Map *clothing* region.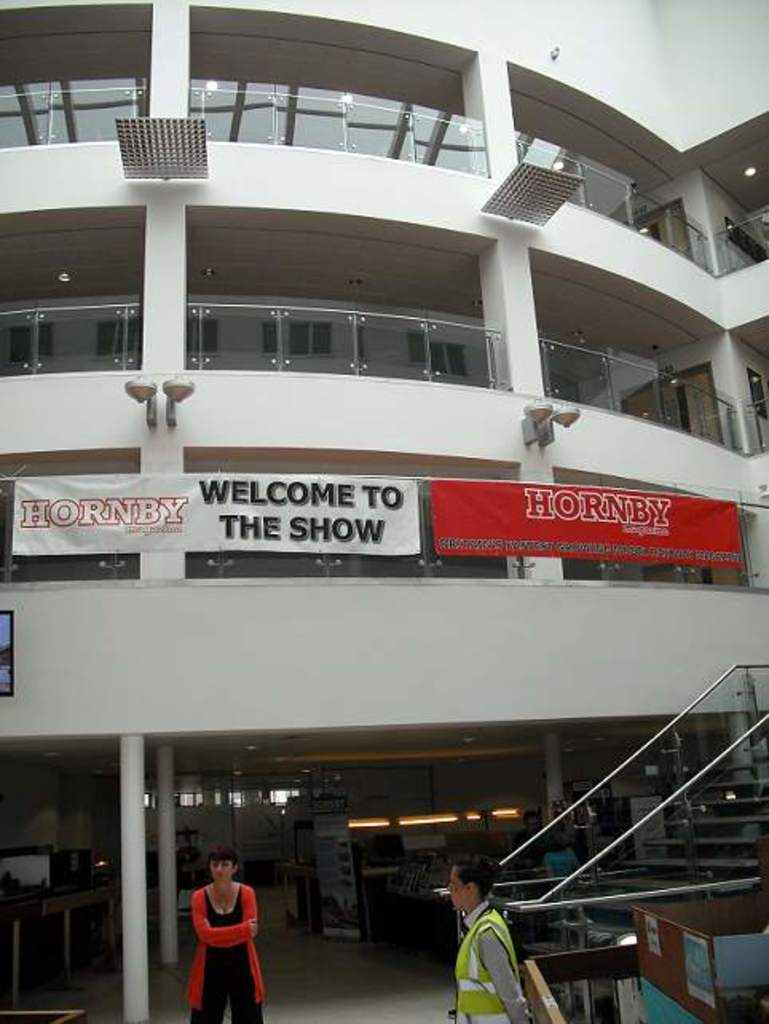
Mapped to BBox(456, 900, 525, 1022).
